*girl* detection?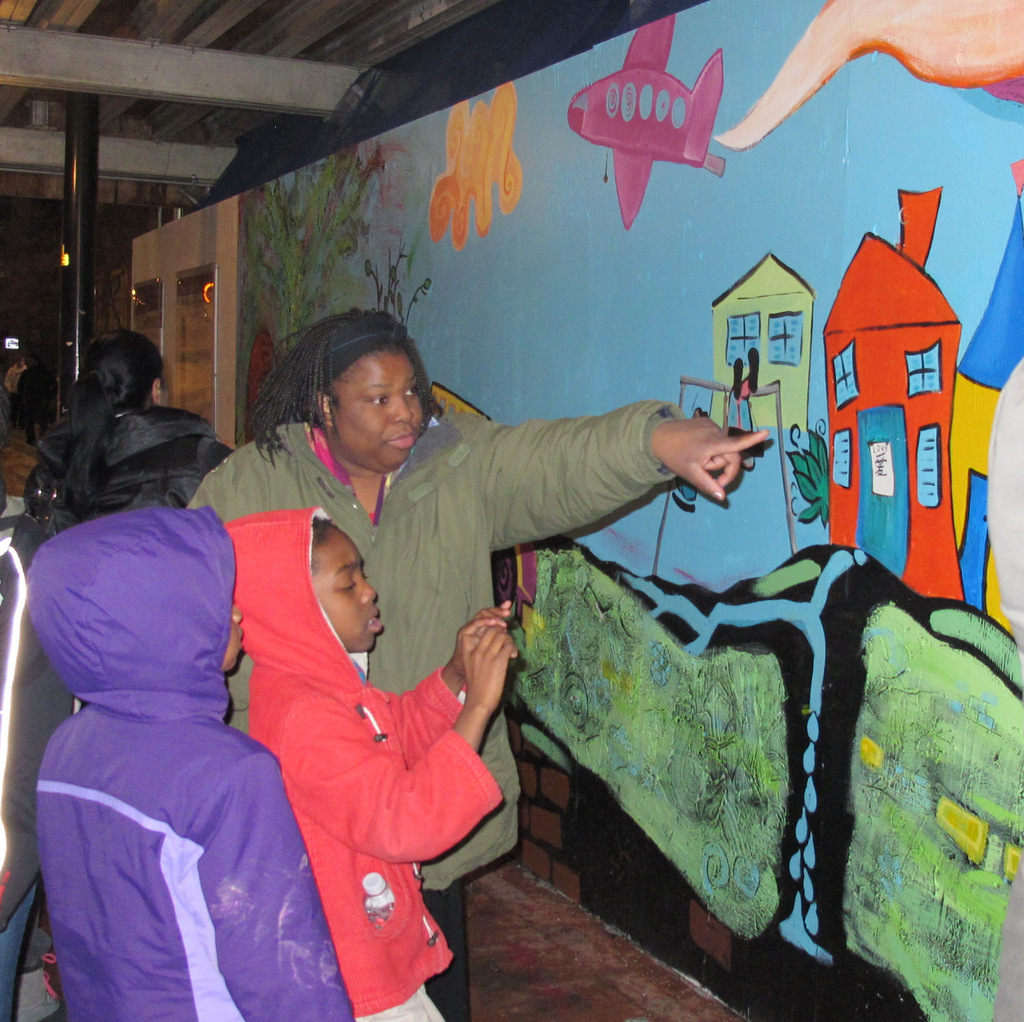
(left=24, top=326, right=252, bottom=554)
